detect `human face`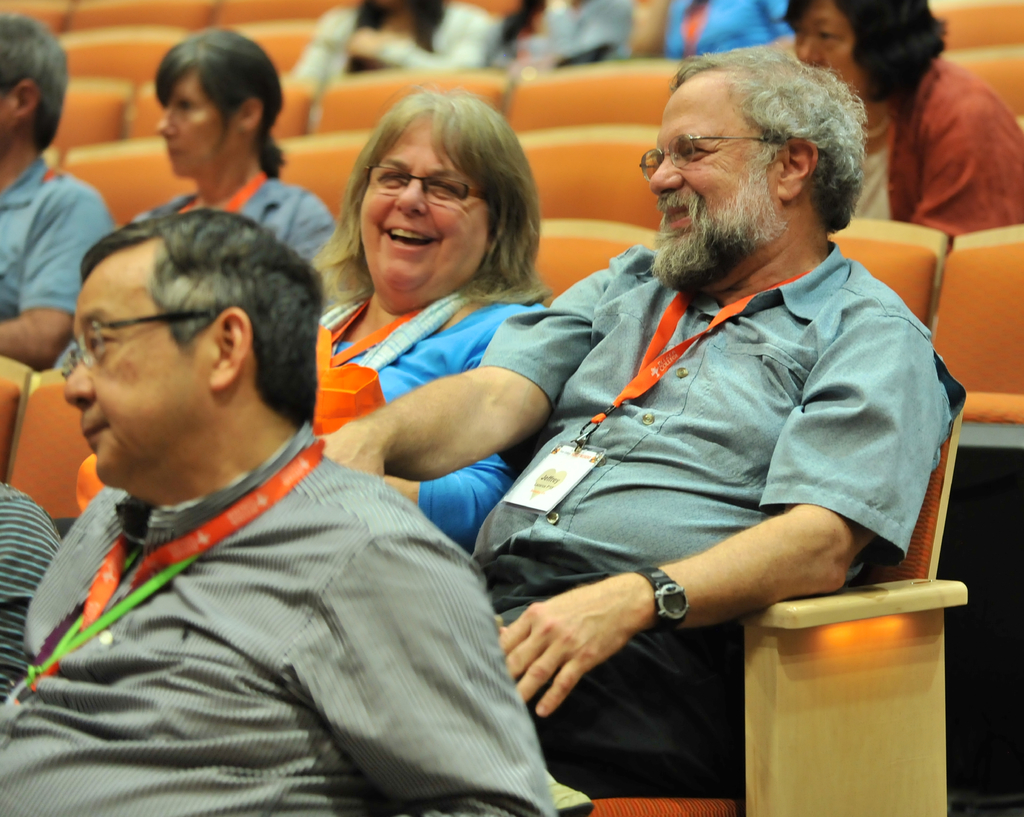
bbox=(61, 258, 202, 493)
